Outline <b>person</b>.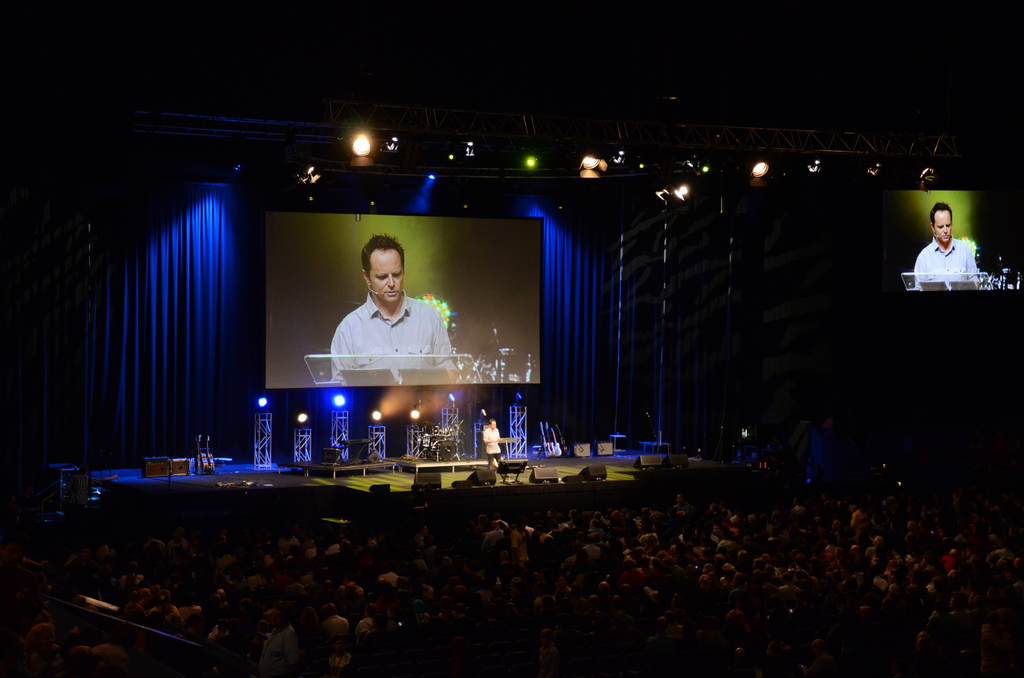
Outline: [260, 599, 303, 676].
